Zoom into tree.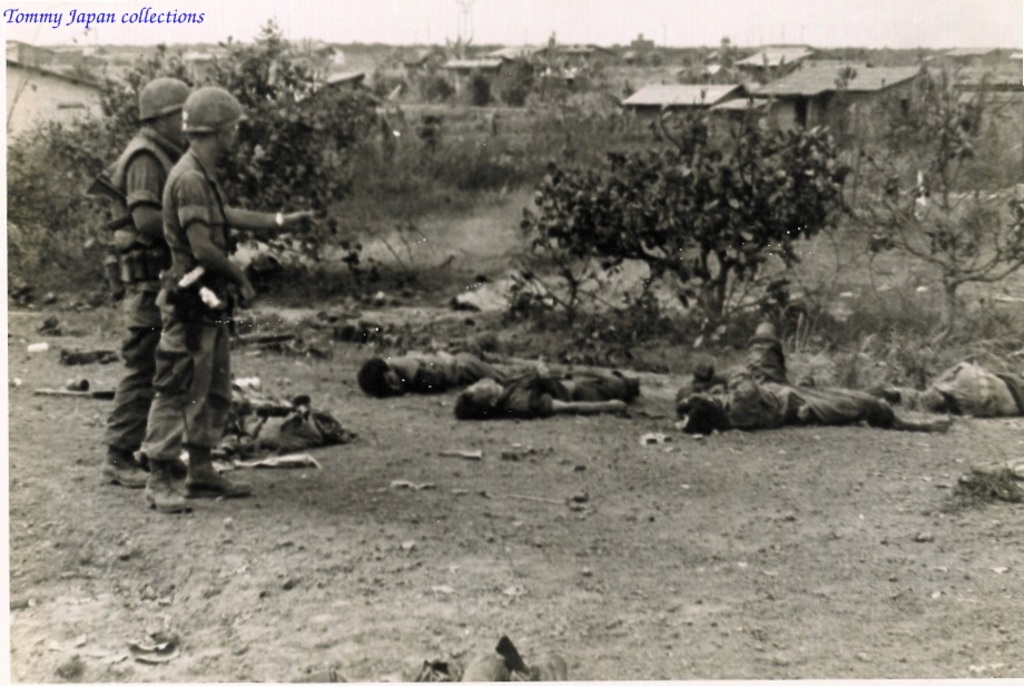
Zoom target: 848, 57, 1023, 331.
